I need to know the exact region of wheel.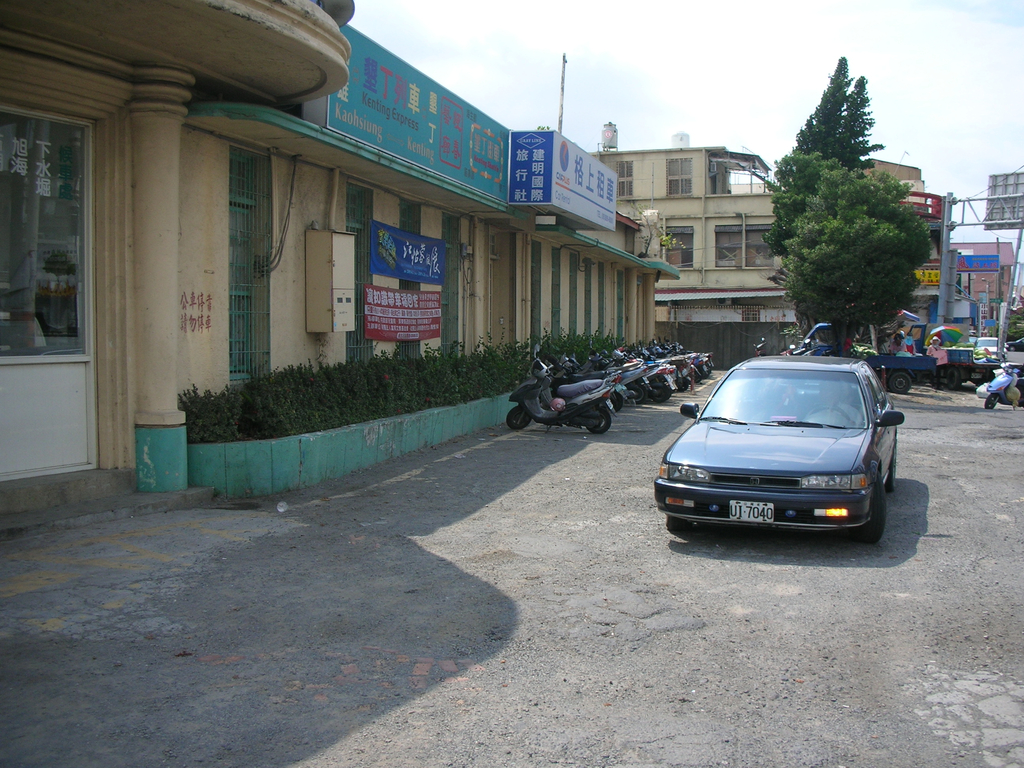
Region: locate(672, 378, 692, 392).
